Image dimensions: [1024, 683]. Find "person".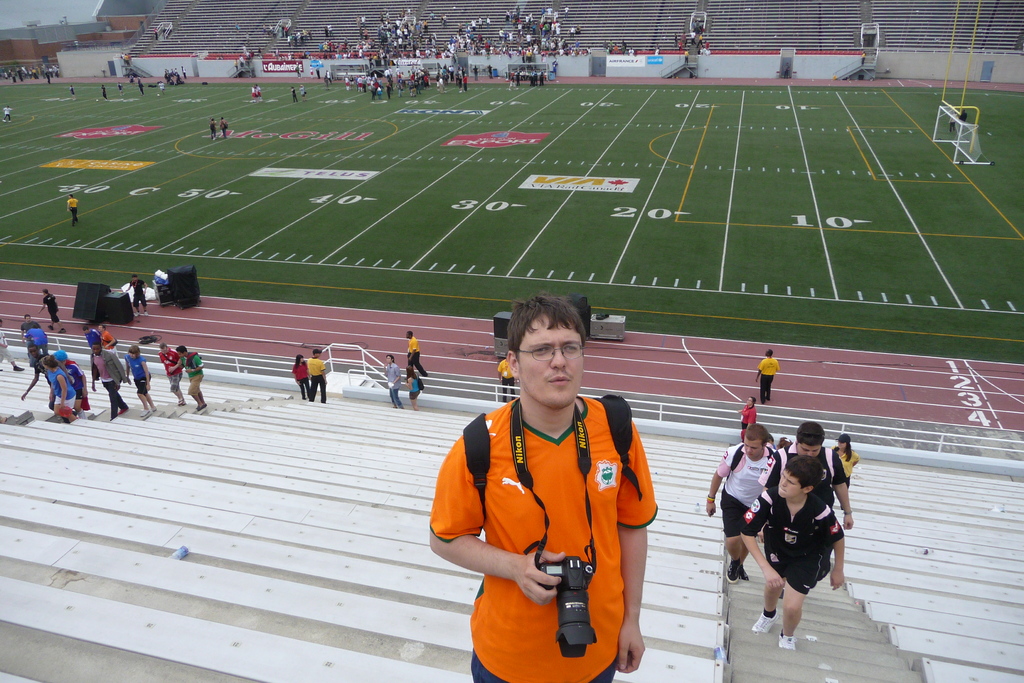
{"x1": 454, "y1": 292, "x2": 662, "y2": 682}.
